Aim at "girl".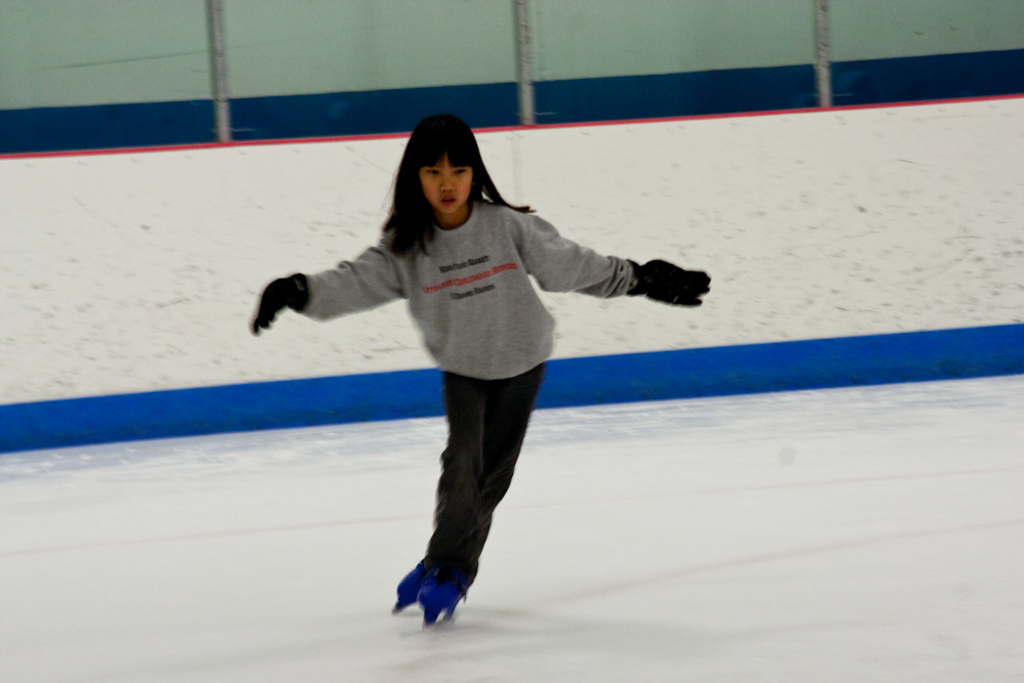
Aimed at [x1=248, y1=109, x2=709, y2=614].
